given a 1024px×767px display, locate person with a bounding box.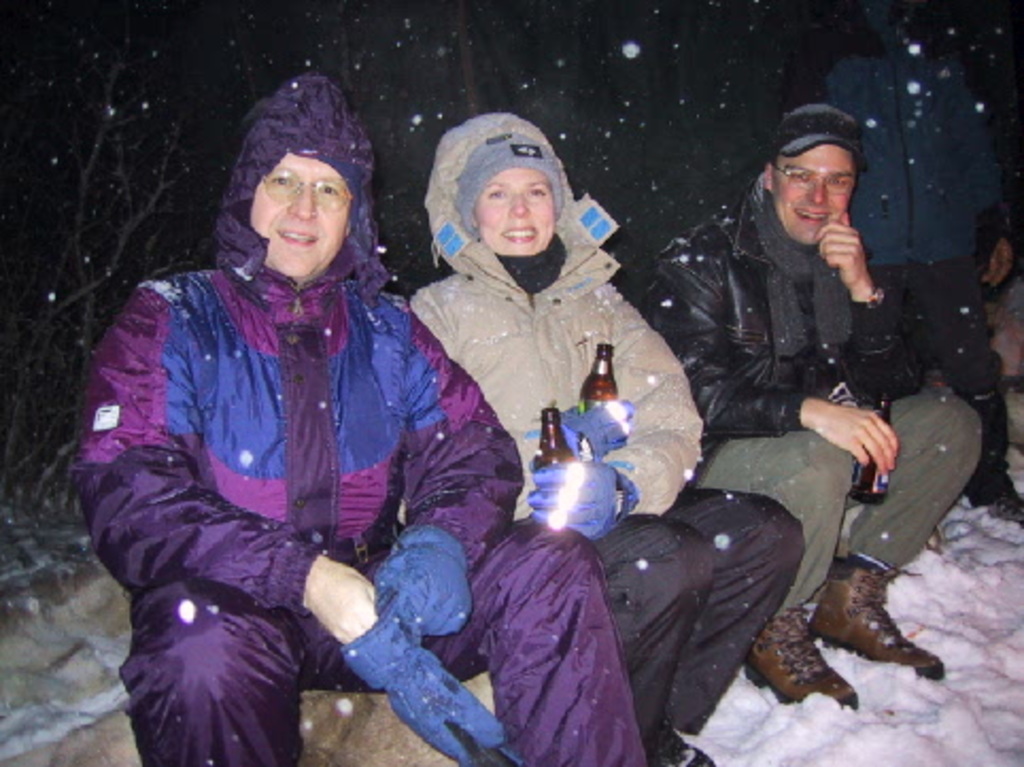
Located: bbox(406, 106, 801, 765).
